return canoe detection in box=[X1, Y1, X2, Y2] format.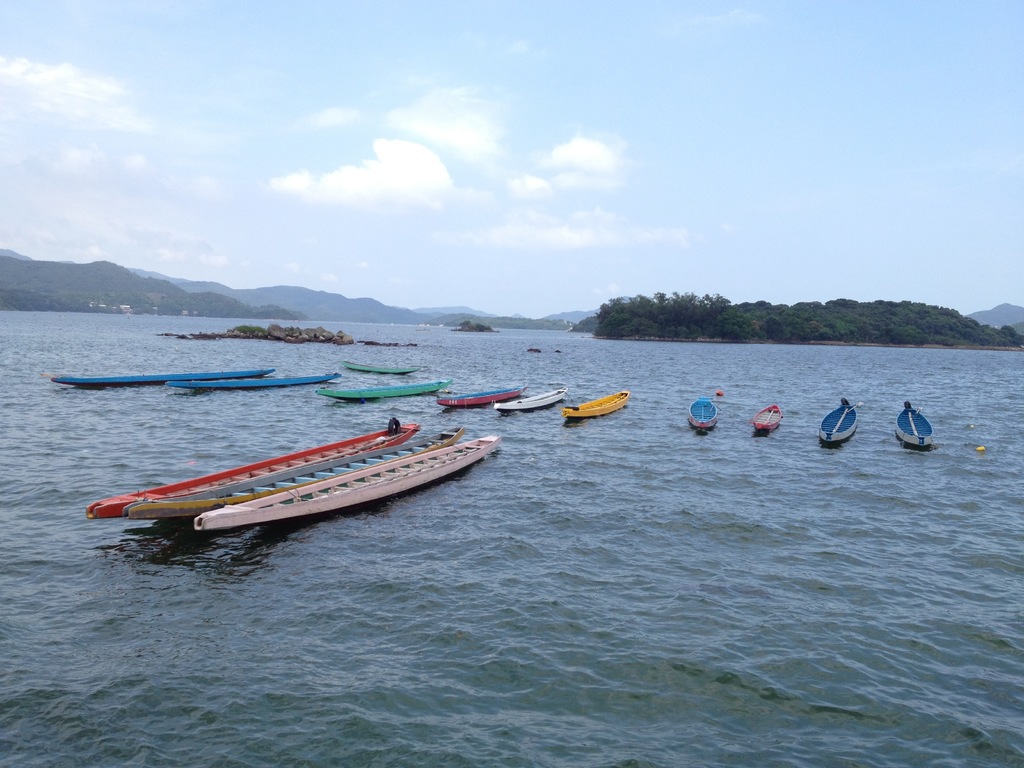
box=[88, 424, 416, 518].
